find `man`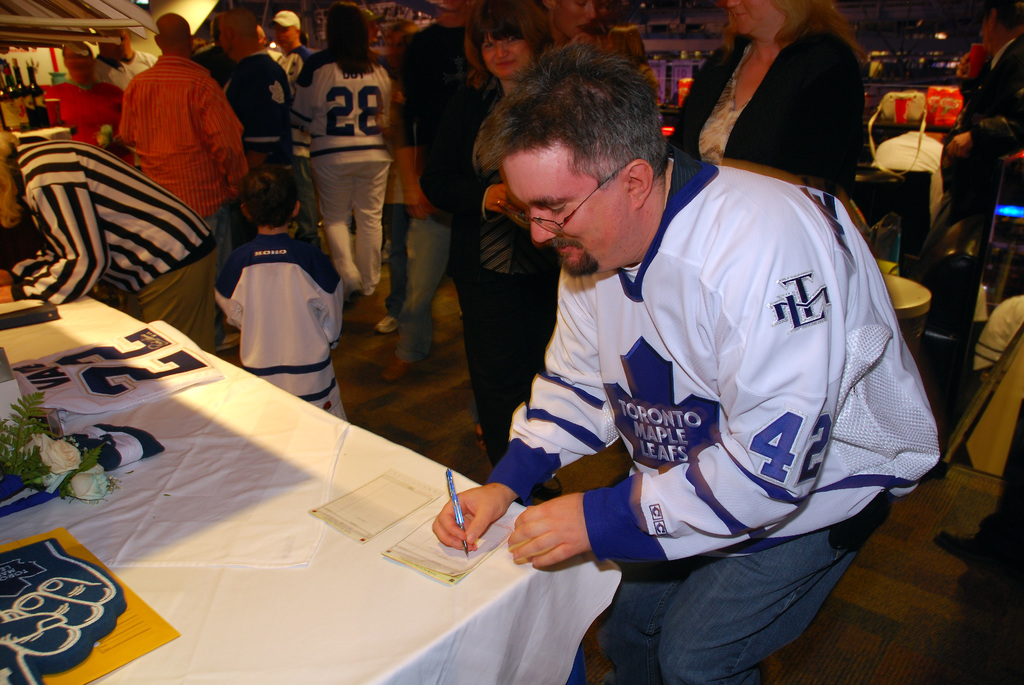
264, 9, 320, 242
